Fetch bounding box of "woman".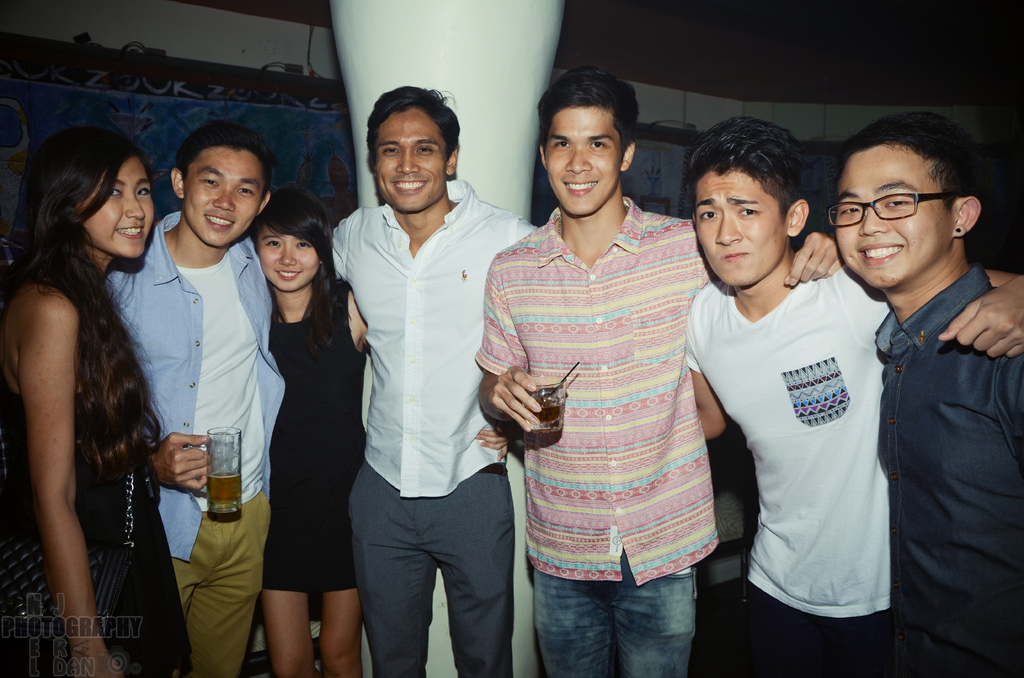
Bbox: locate(0, 117, 199, 677).
